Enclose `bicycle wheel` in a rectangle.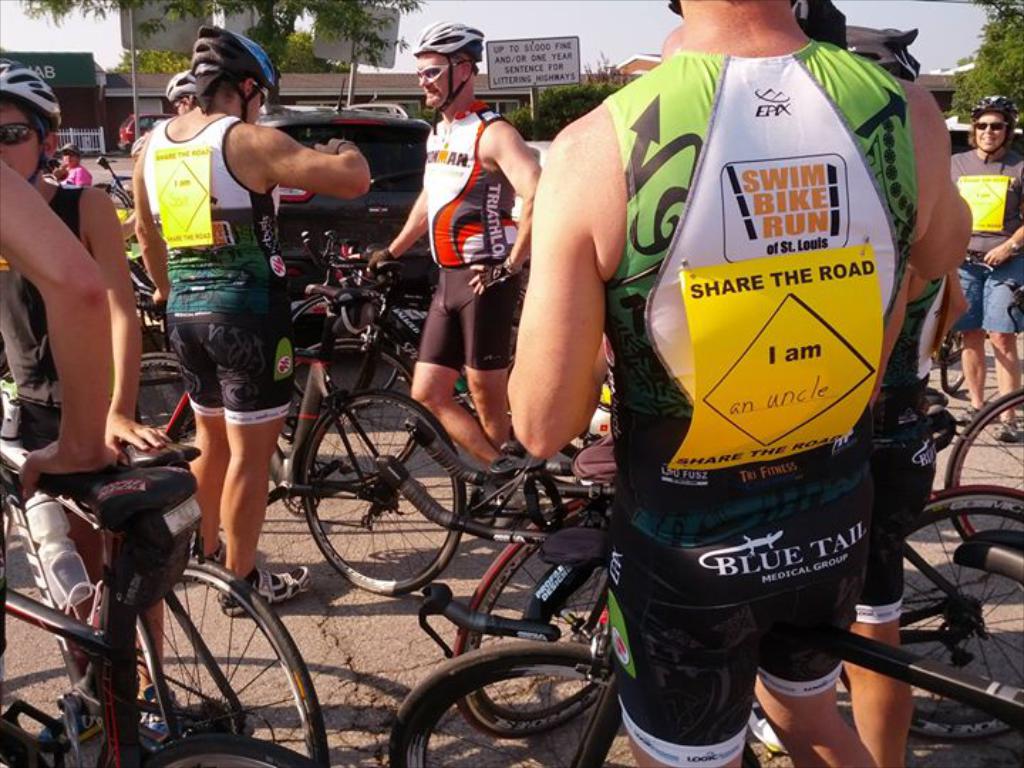
left=940, top=344, right=963, bottom=393.
